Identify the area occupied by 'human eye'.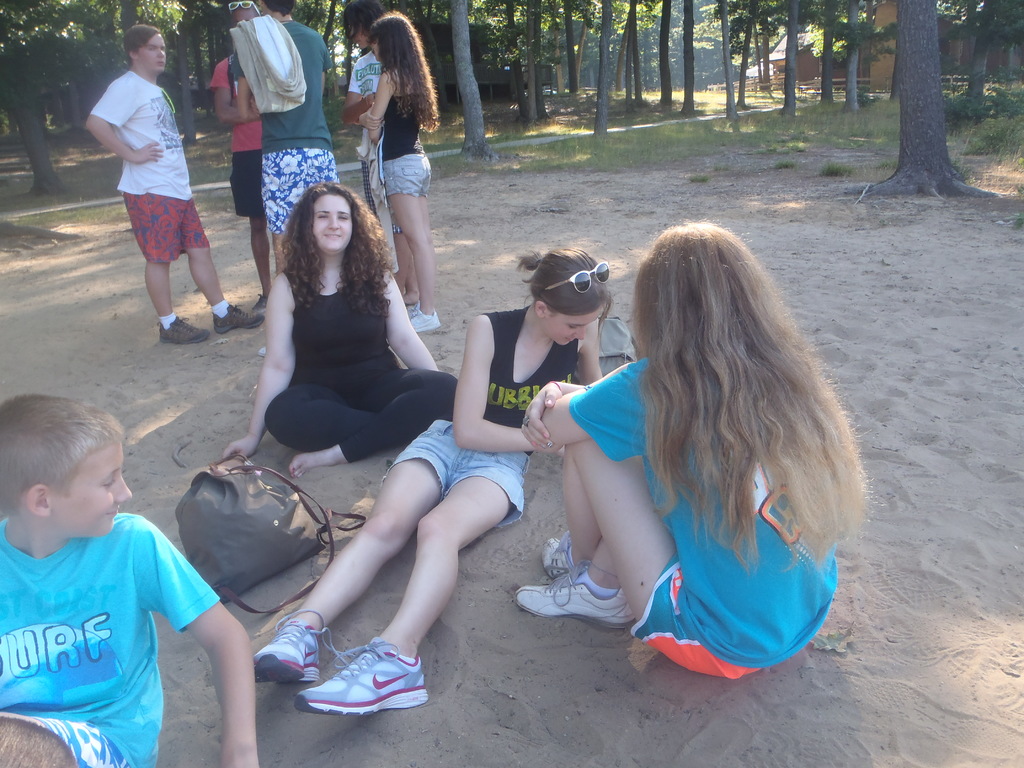
Area: box=[317, 214, 329, 221].
